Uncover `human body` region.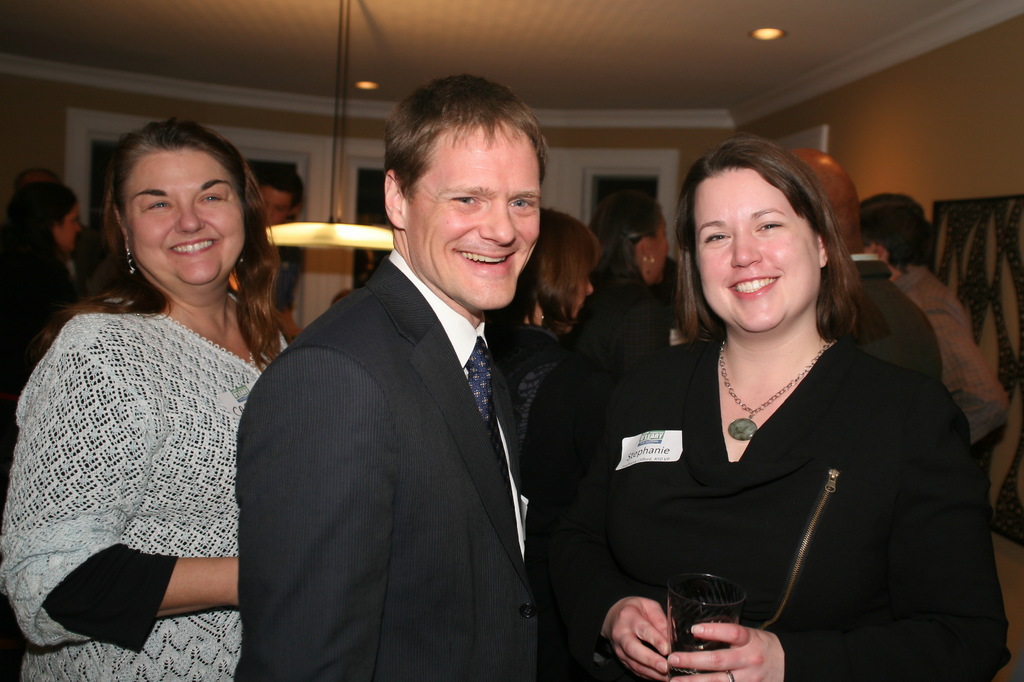
Uncovered: 515 307 578 382.
